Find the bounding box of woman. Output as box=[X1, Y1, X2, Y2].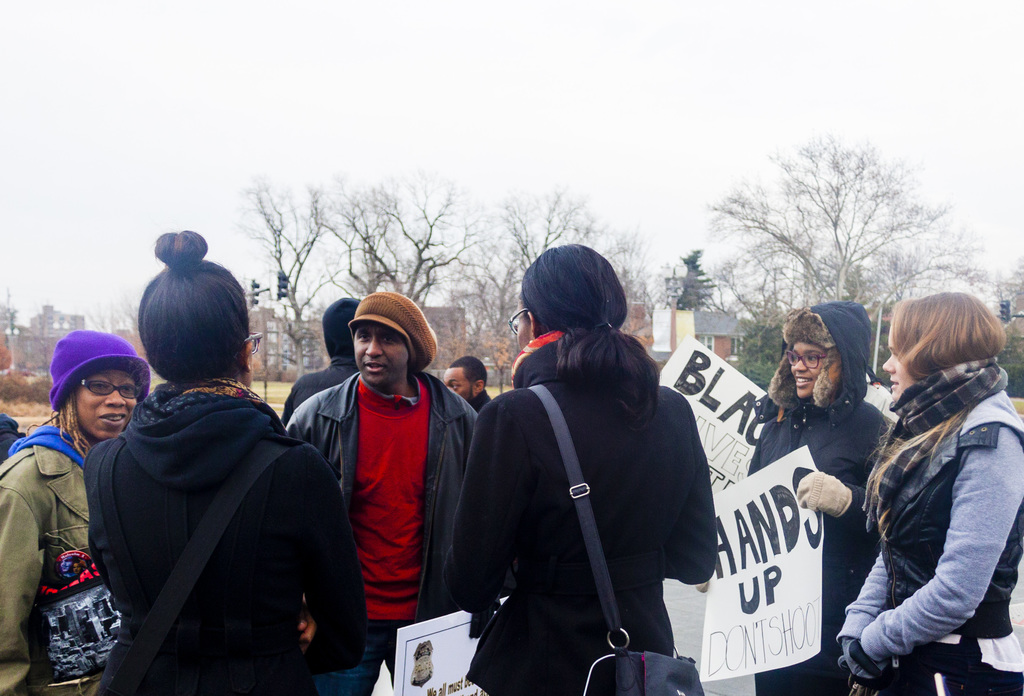
box=[84, 221, 369, 695].
